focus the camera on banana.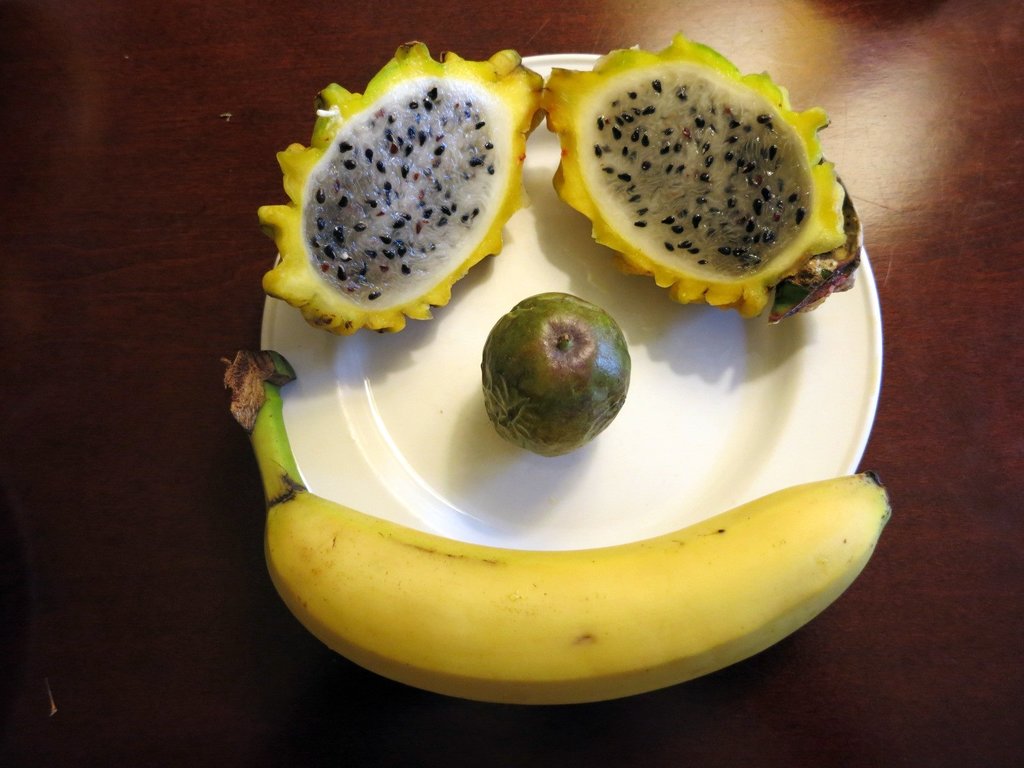
Focus region: pyautogui.locateOnScreen(230, 436, 898, 703).
